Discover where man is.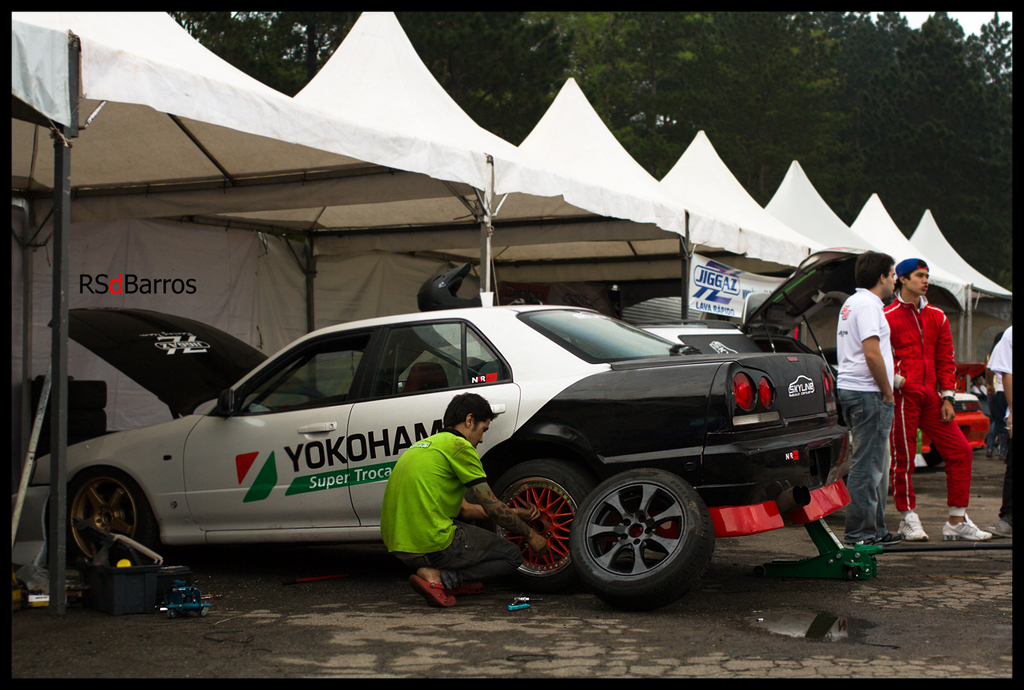
Discovered at l=881, t=257, r=987, b=542.
